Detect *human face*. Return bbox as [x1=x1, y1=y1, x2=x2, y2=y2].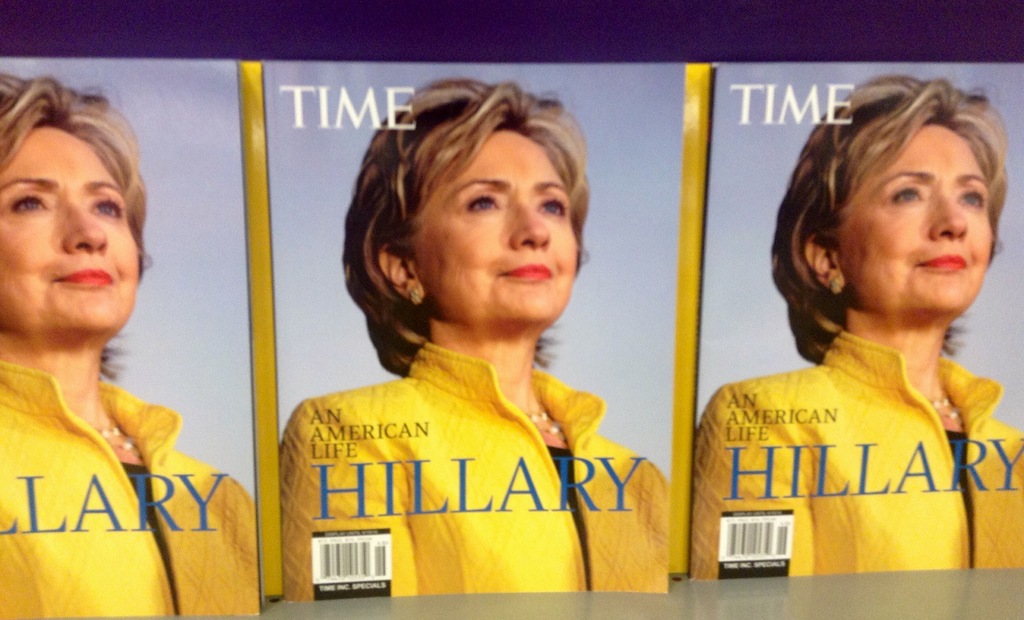
[x1=404, y1=126, x2=580, y2=314].
